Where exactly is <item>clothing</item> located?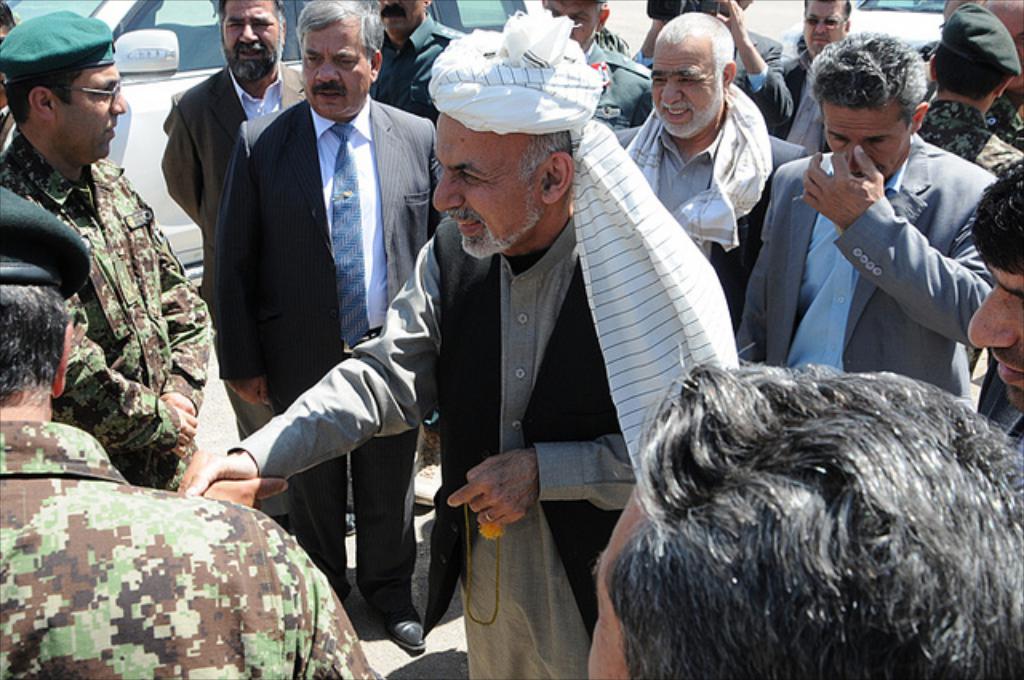
Its bounding box is 597, 78, 819, 330.
